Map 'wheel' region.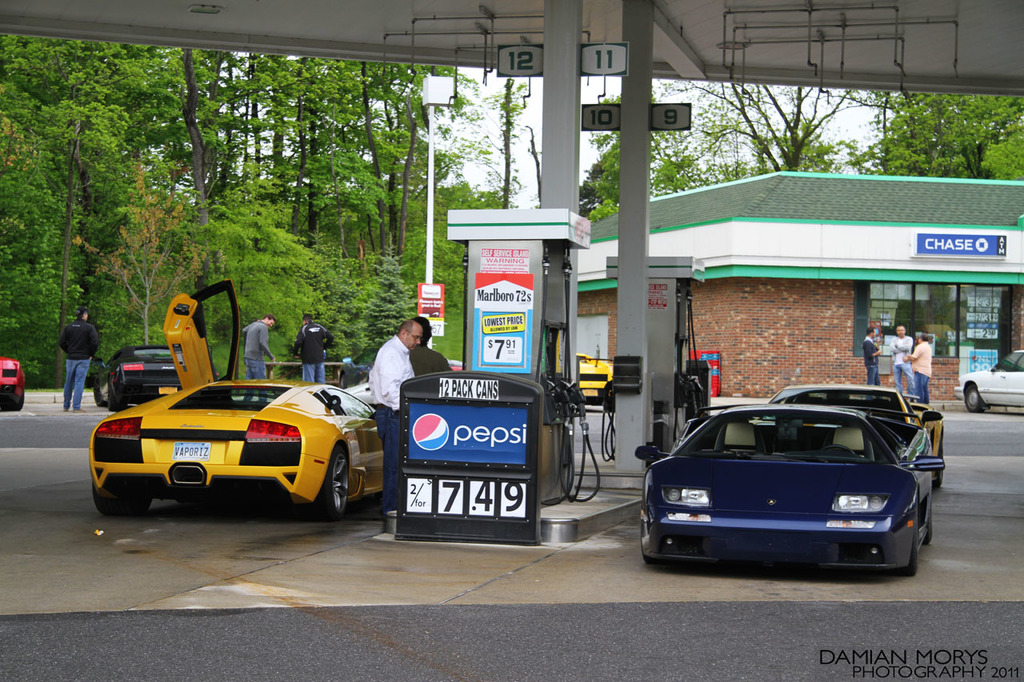
Mapped to locate(959, 383, 990, 416).
